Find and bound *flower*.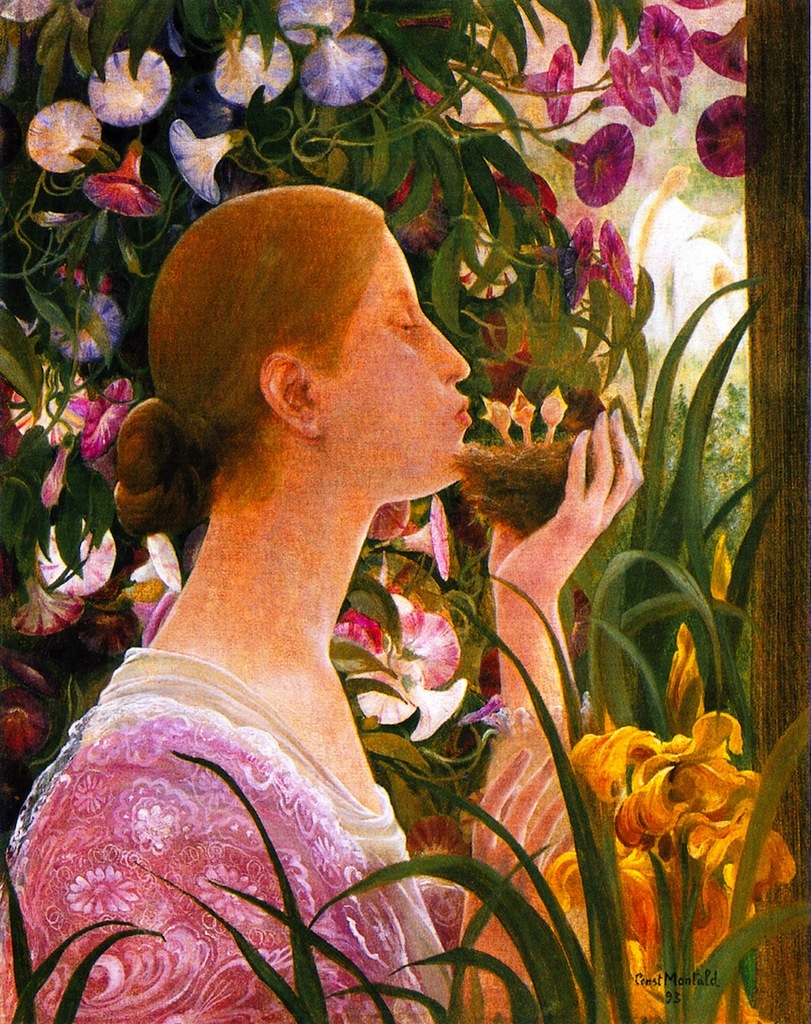
Bound: (130, 523, 192, 595).
